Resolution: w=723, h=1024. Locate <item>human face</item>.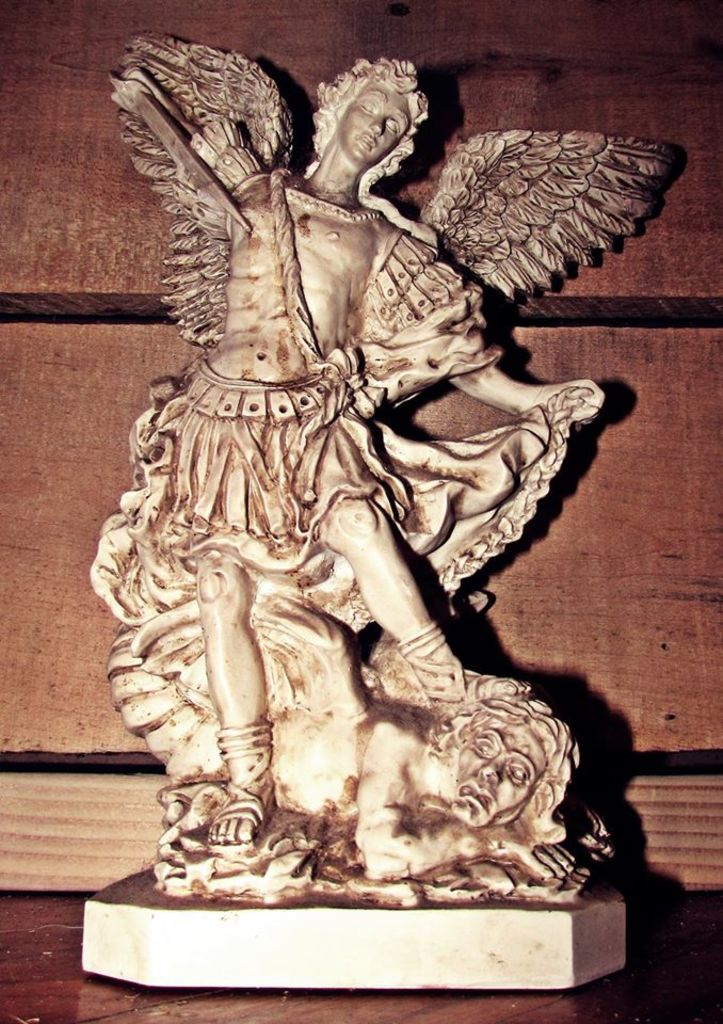
445/724/535/830.
